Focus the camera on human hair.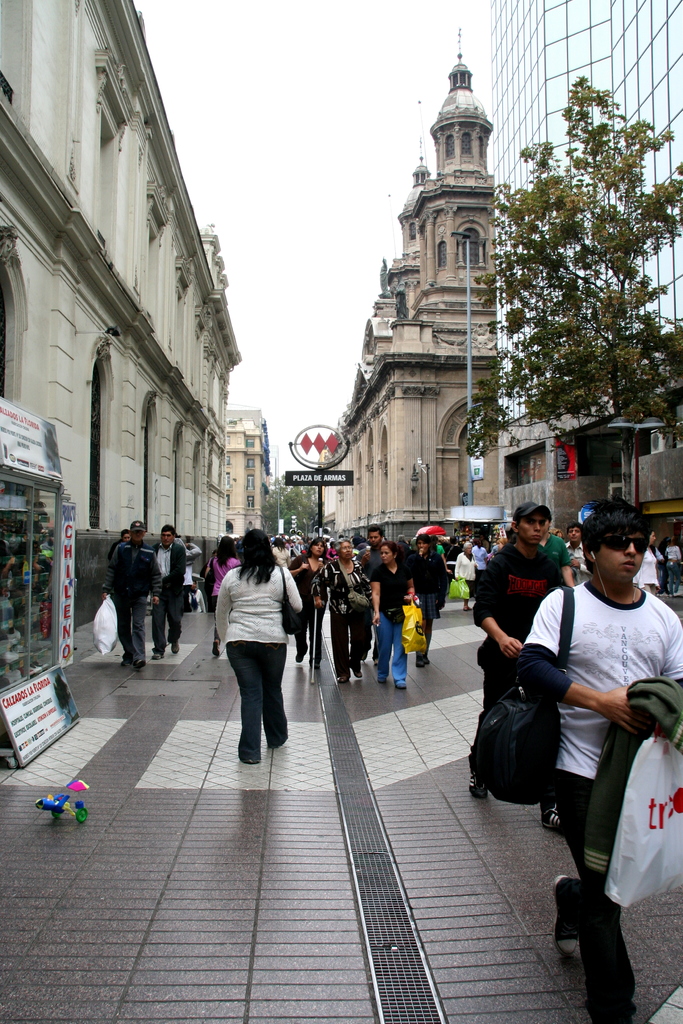
Focus region: select_region(332, 541, 347, 557).
